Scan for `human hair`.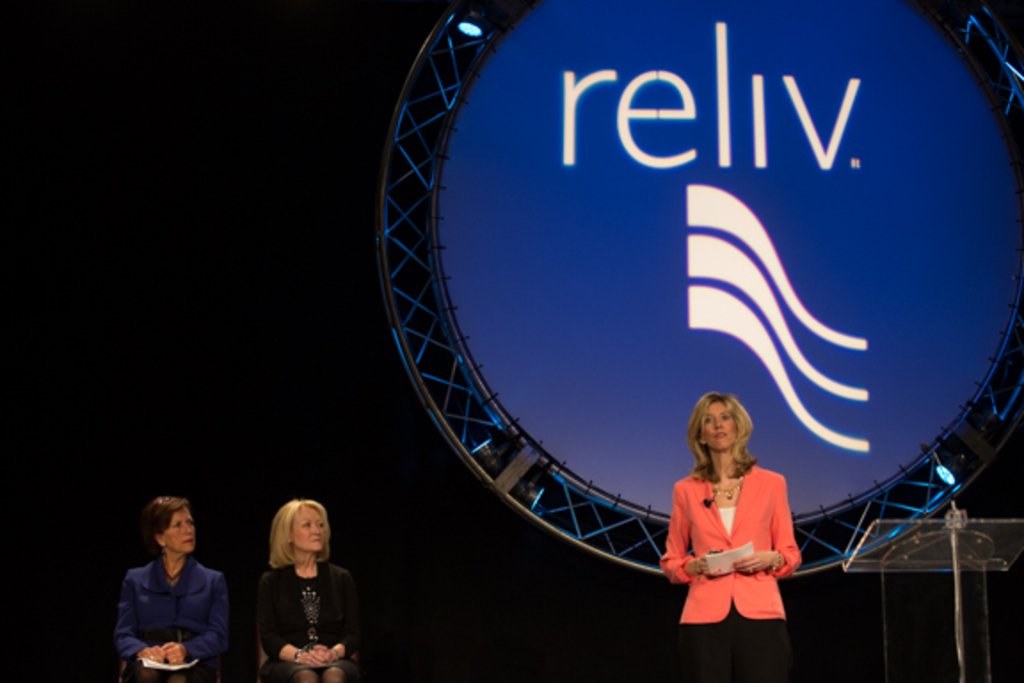
Scan result: locate(268, 496, 334, 569).
